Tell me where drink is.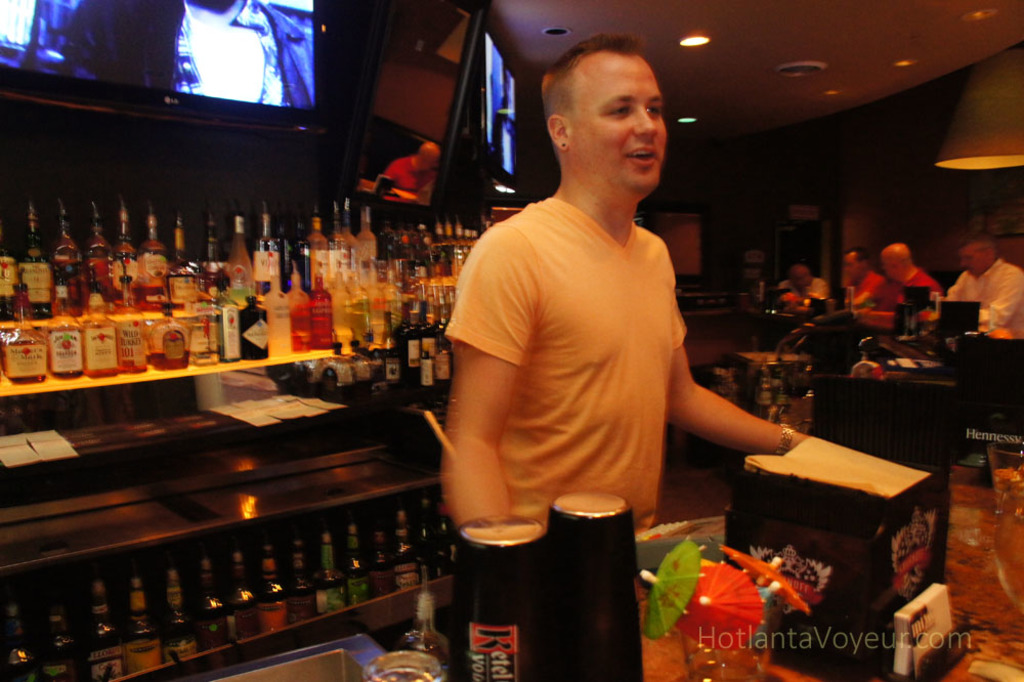
drink is at BBox(312, 297, 335, 351).
